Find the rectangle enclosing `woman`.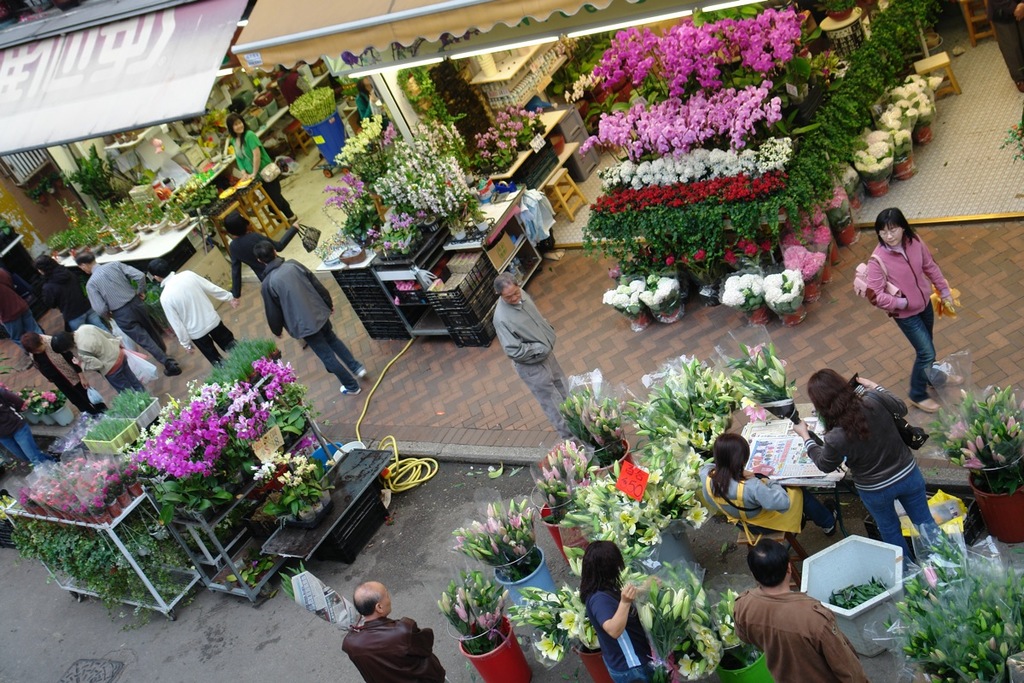
[x1=861, y1=201, x2=965, y2=401].
